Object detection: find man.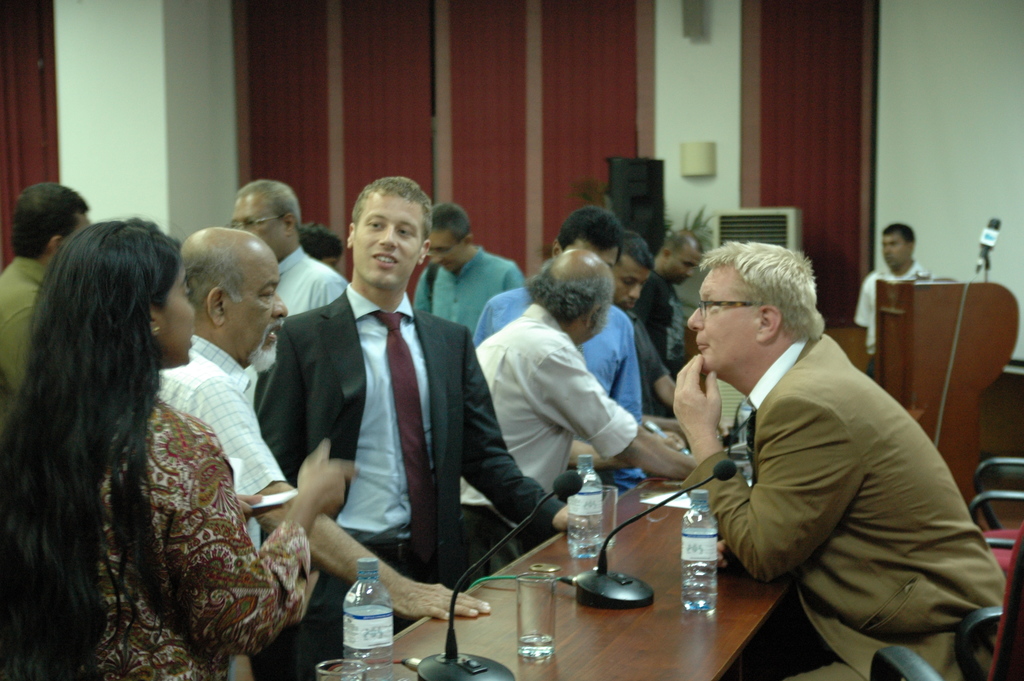
(x1=150, y1=224, x2=489, y2=680).
